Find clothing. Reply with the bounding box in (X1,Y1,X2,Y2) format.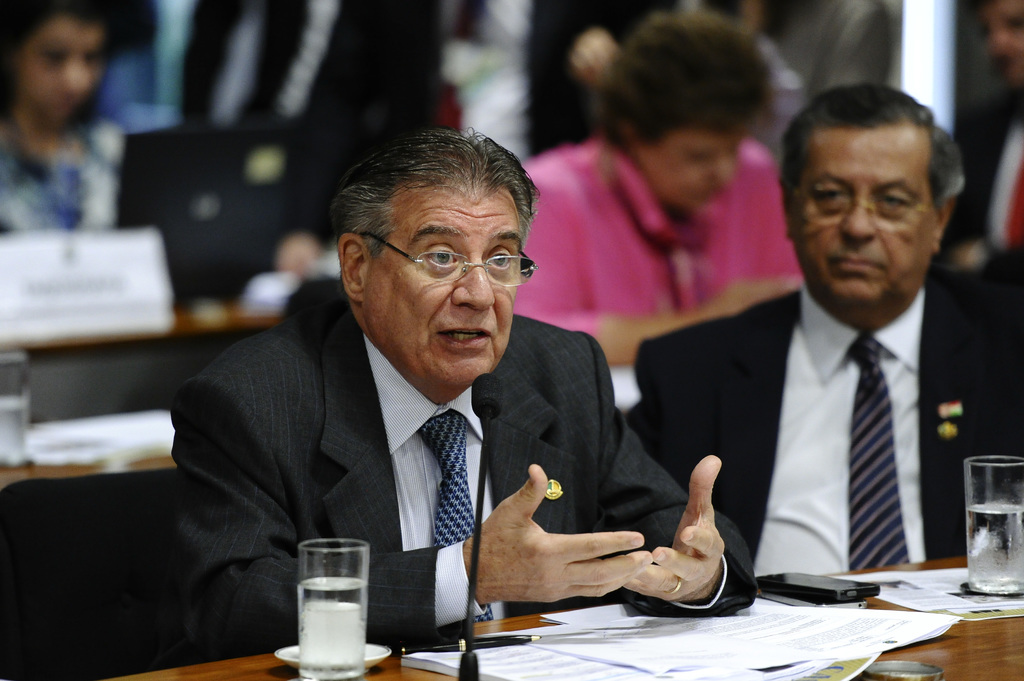
(518,129,786,349).
